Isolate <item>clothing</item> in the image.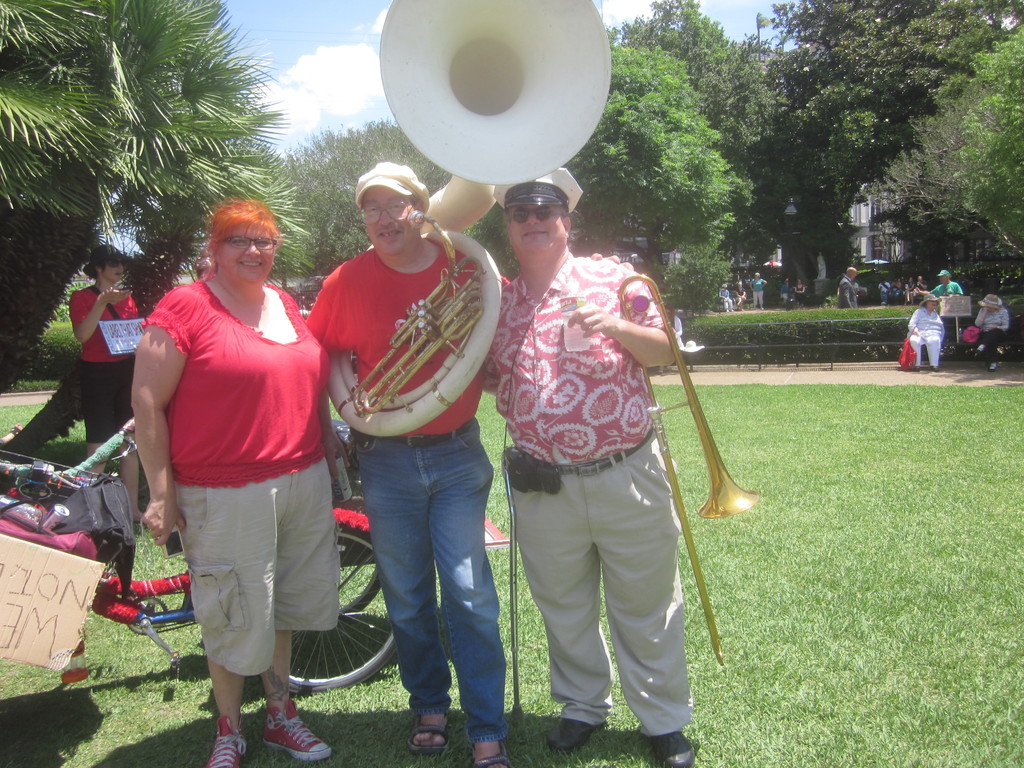
Isolated region: {"x1": 307, "y1": 249, "x2": 509, "y2": 736}.
